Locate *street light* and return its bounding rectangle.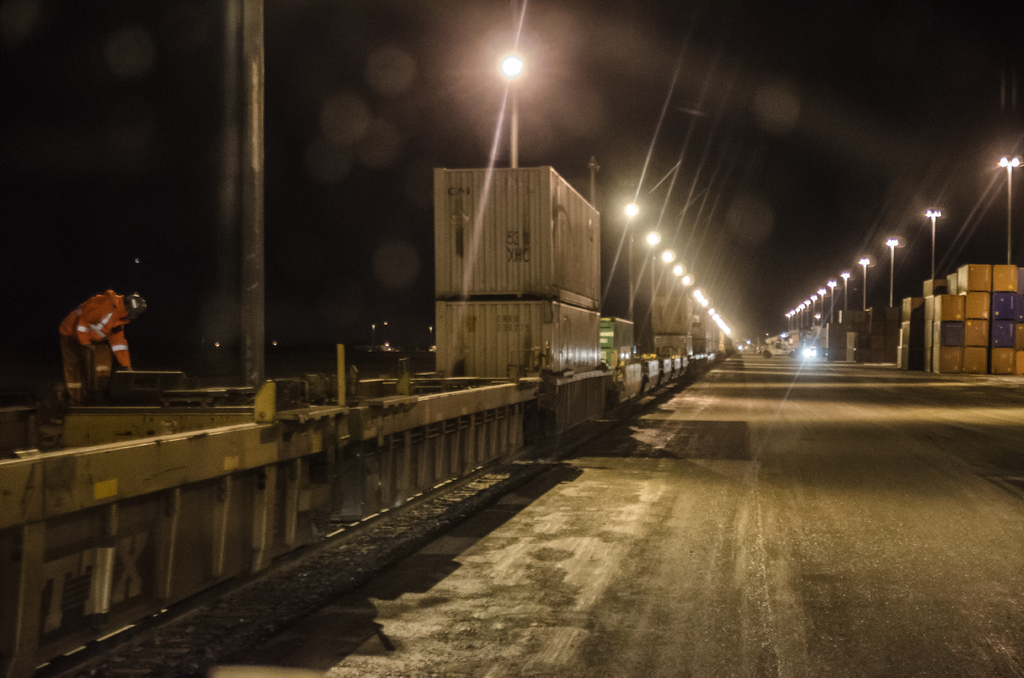
(920, 205, 945, 282).
